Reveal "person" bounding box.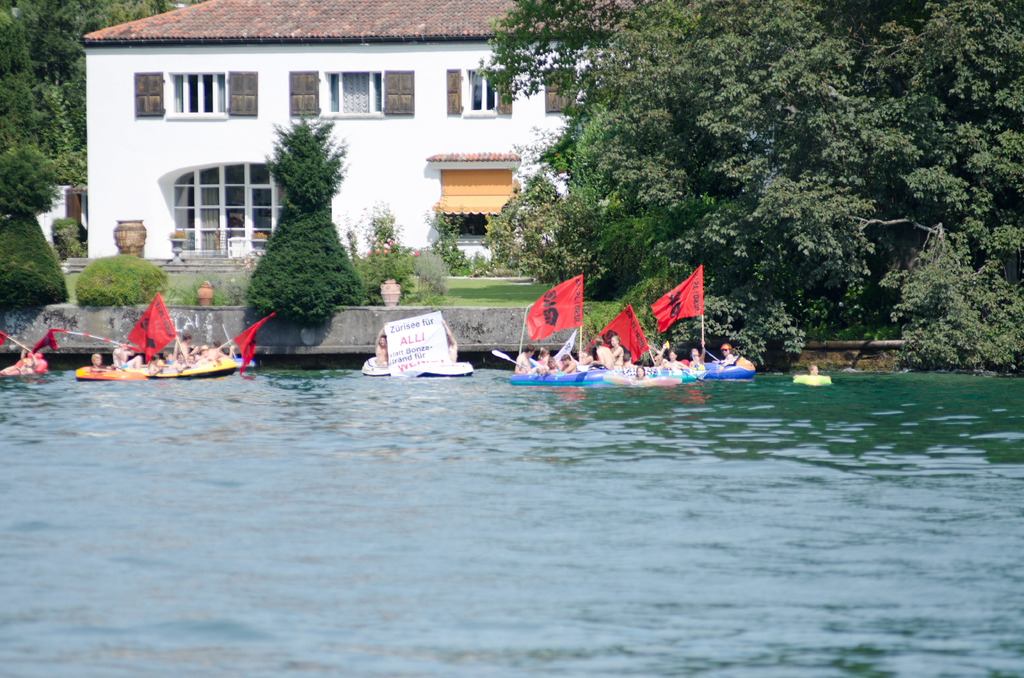
Revealed: left=689, top=343, right=707, bottom=372.
